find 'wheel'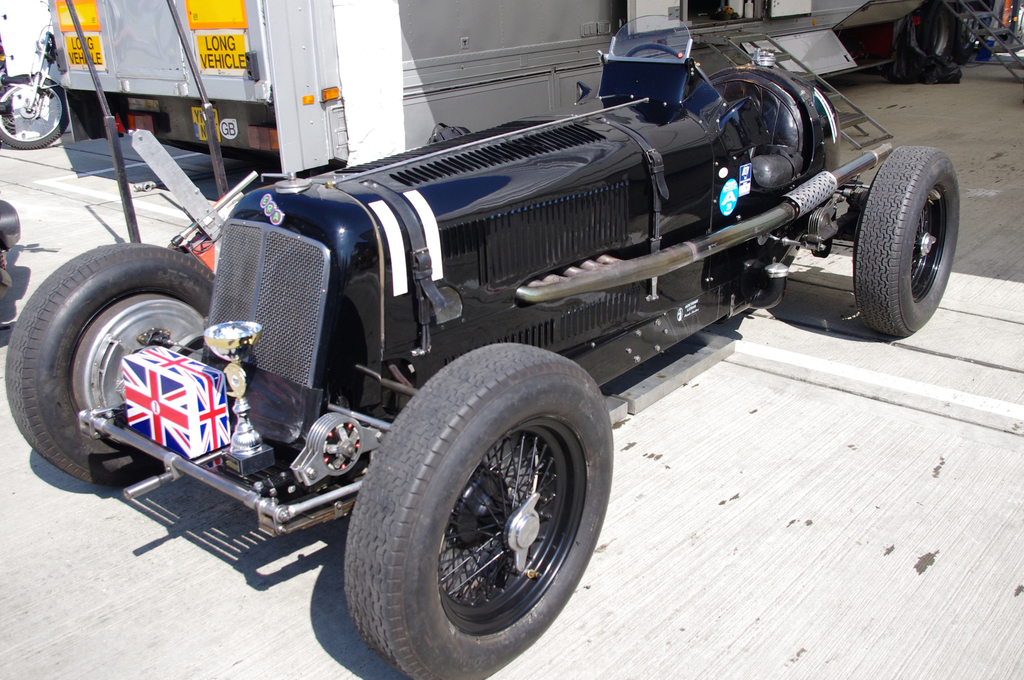
(left=913, top=10, right=956, bottom=65)
